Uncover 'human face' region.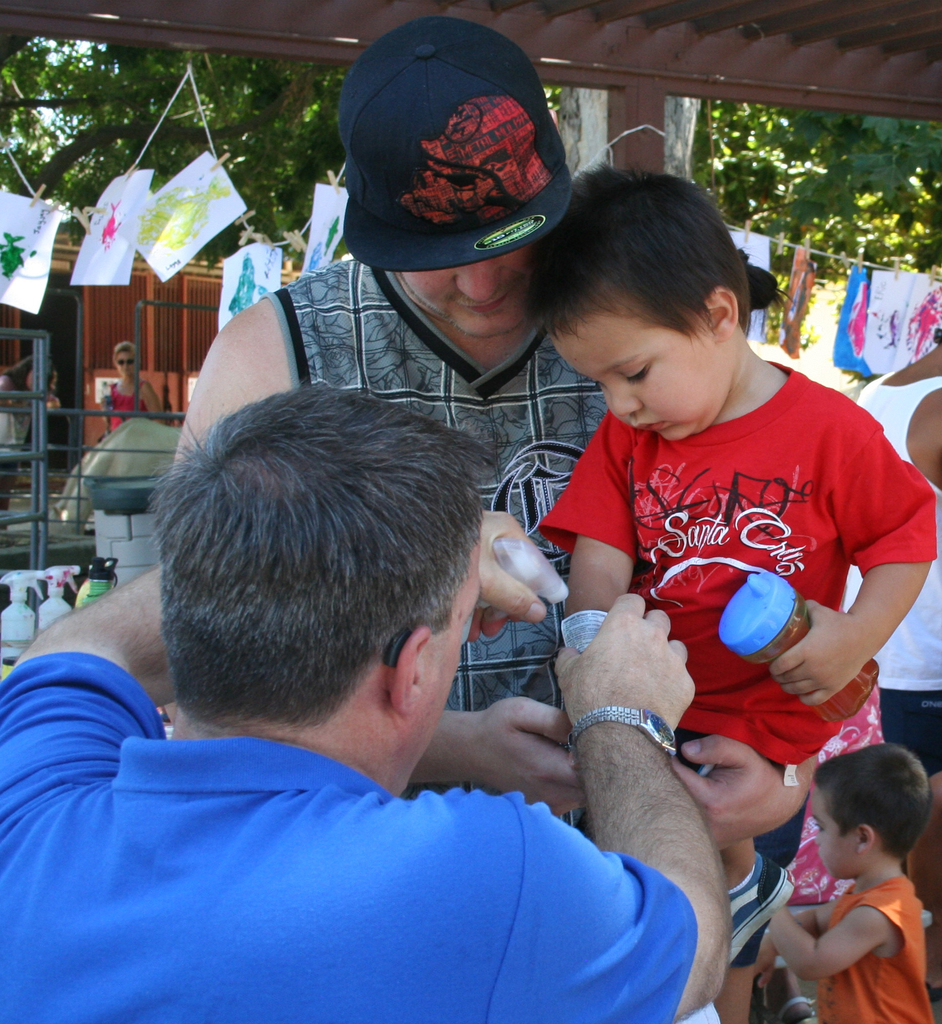
Uncovered: crop(546, 309, 735, 442).
